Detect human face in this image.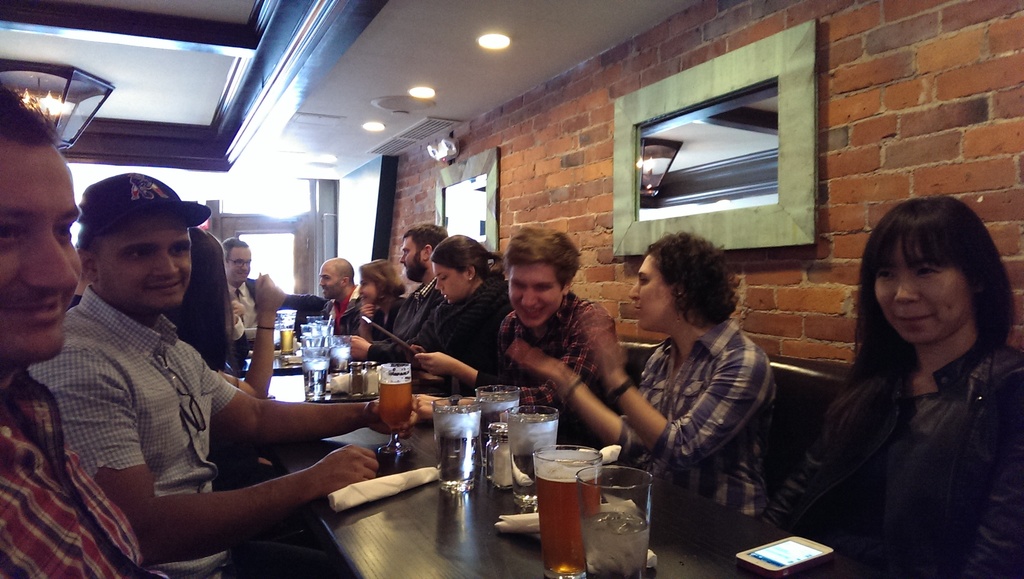
Detection: (x1=1, y1=140, x2=86, y2=361).
